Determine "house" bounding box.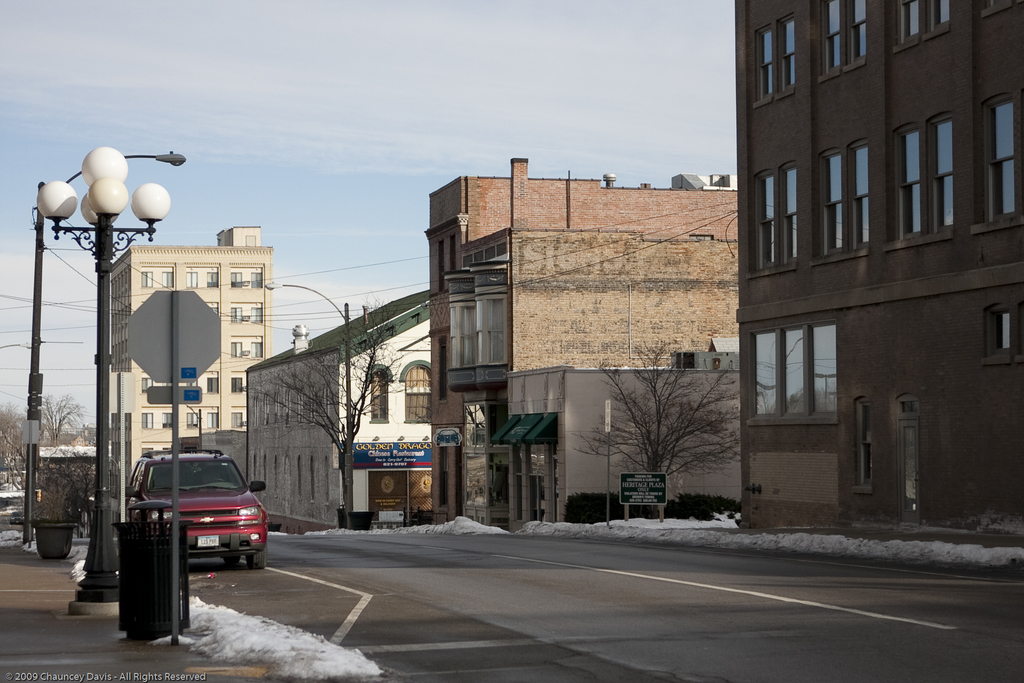
Determined: pyautogui.locateOnScreen(241, 284, 439, 532).
